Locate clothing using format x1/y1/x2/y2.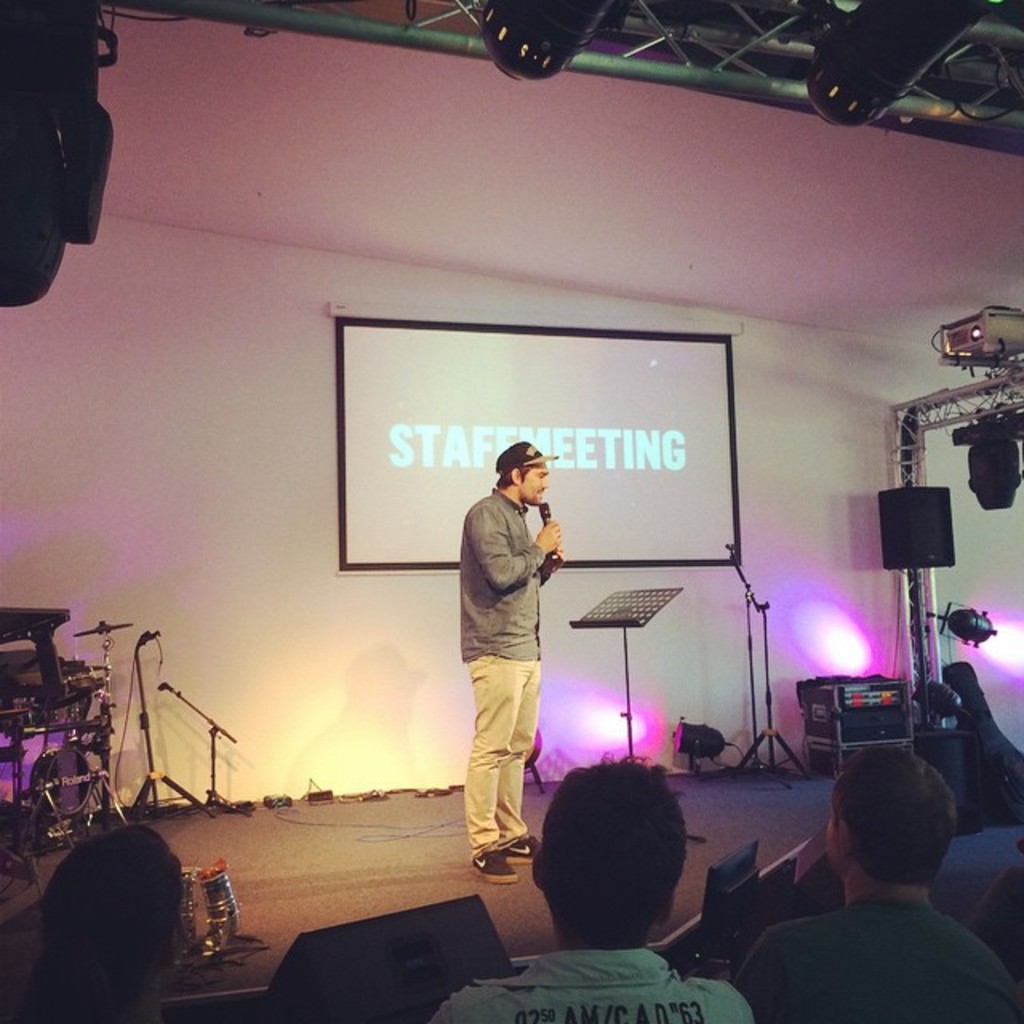
738/902/1022/1022.
